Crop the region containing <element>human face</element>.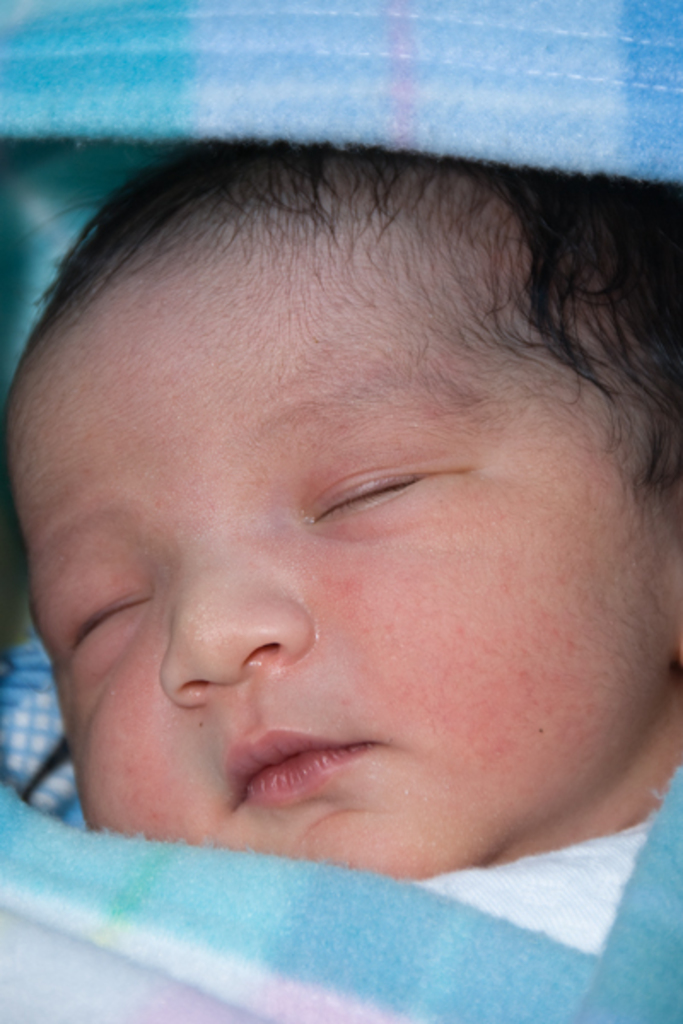
Crop region: 10/254/663/884.
